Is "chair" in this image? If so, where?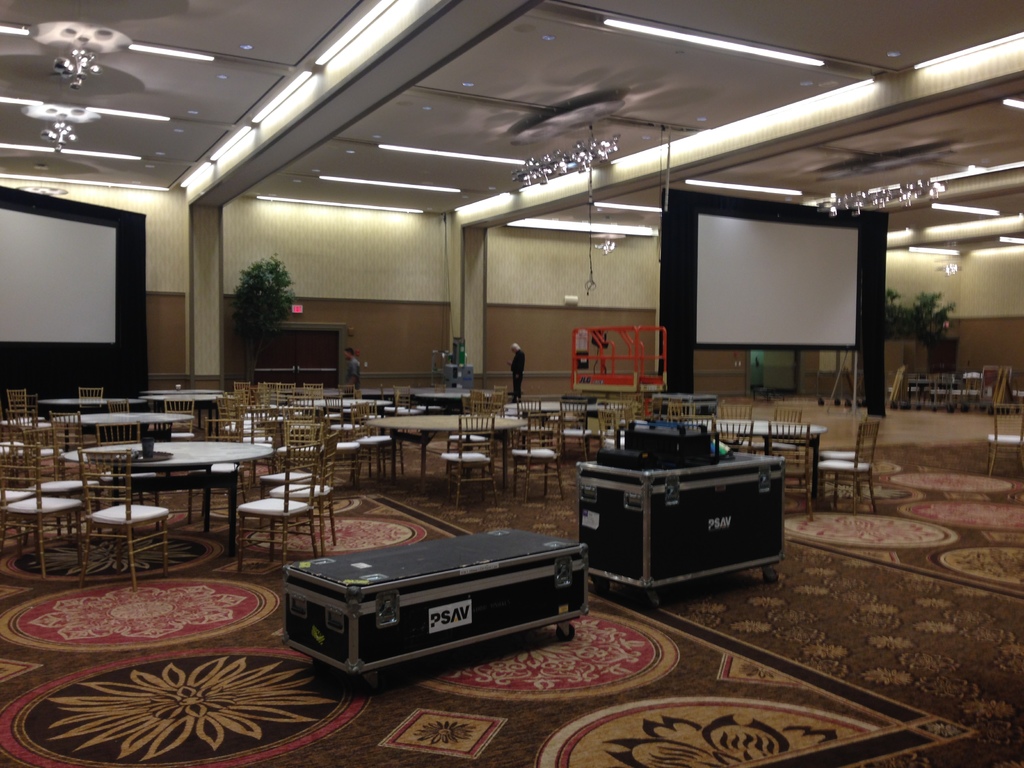
Yes, at region(559, 399, 596, 461).
